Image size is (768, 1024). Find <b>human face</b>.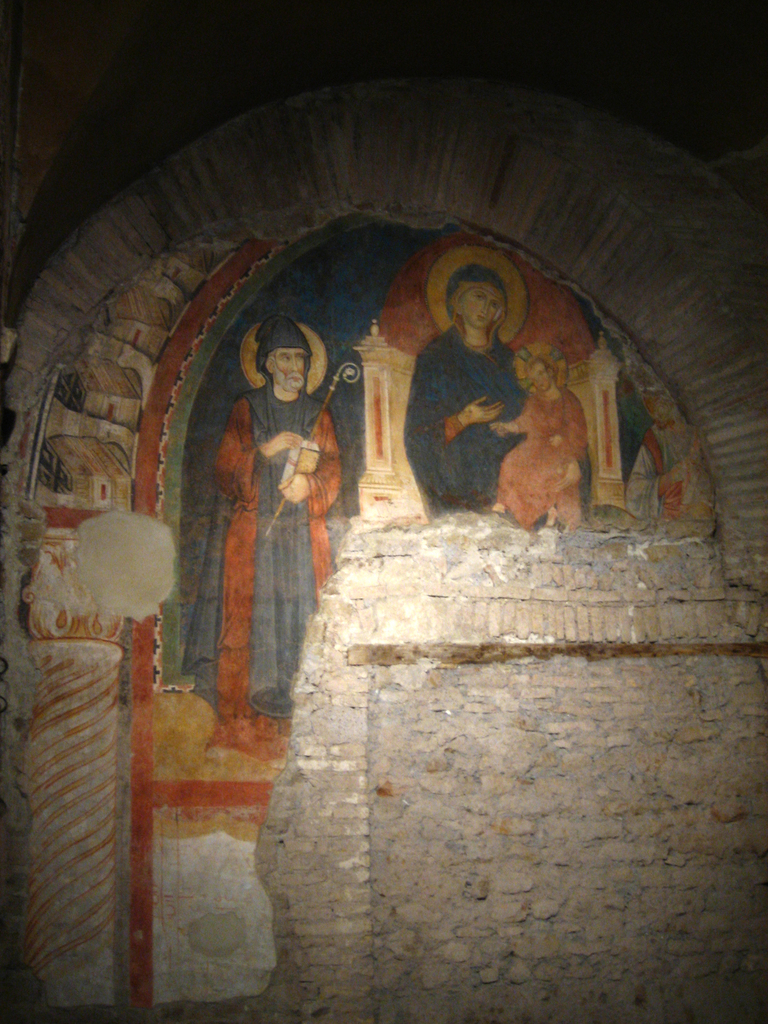
[461,284,498,330].
